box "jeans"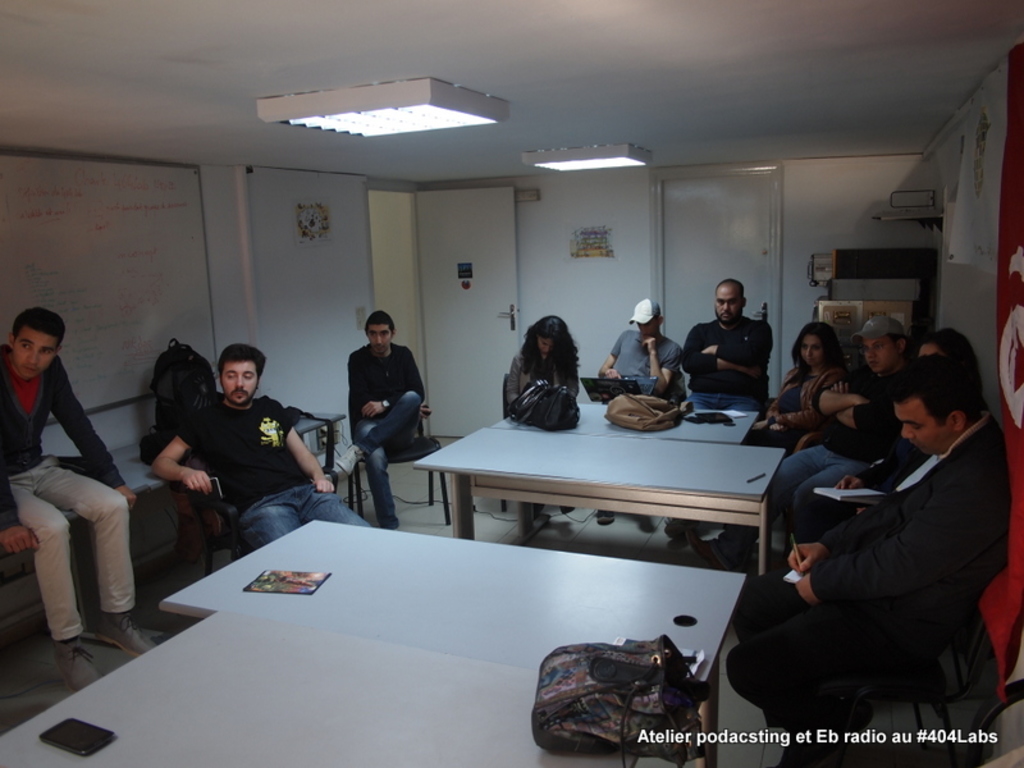
<region>717, 439, 865, 557</region>
